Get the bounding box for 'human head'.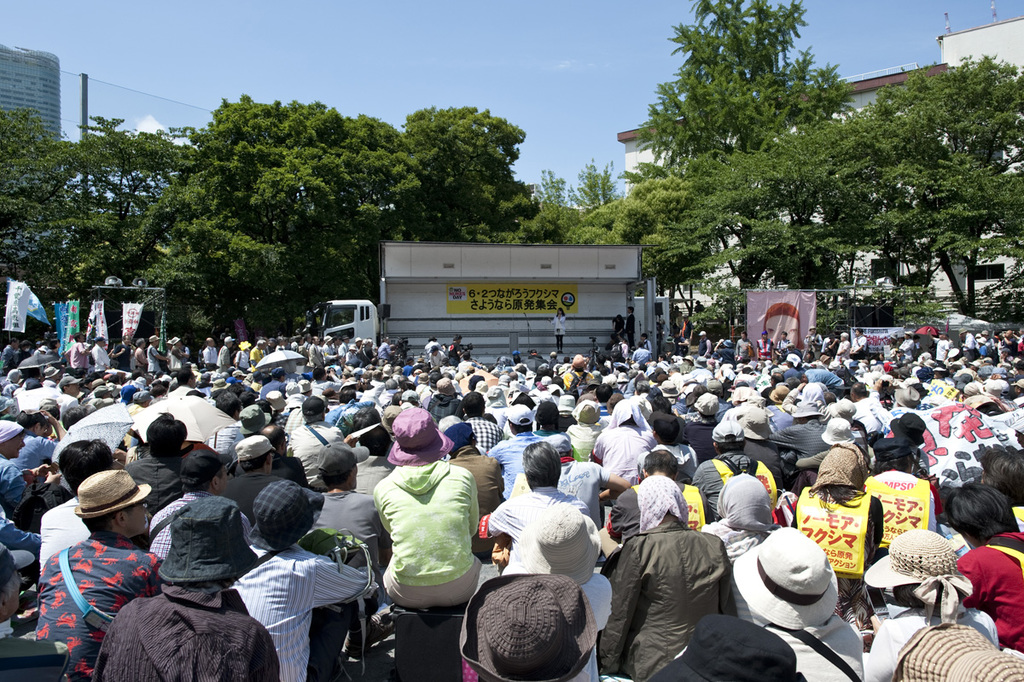
x1=716, y1=472, x2=772, y2=533.
